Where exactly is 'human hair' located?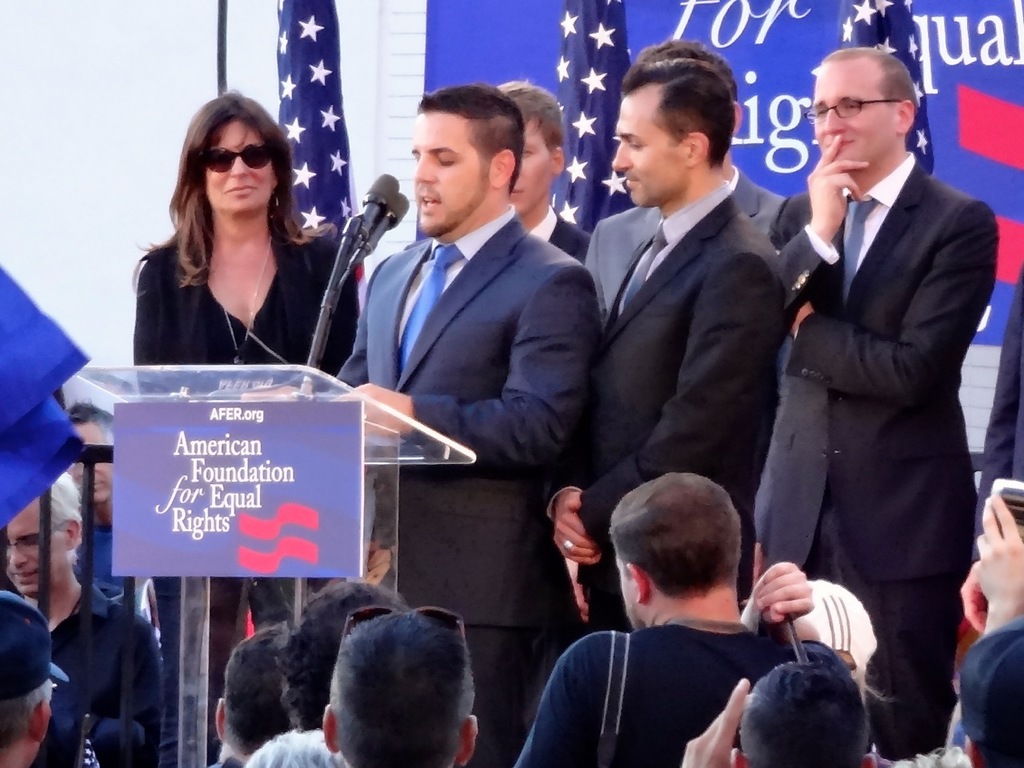
Its bounding box is (738, 654, 868, 767).
